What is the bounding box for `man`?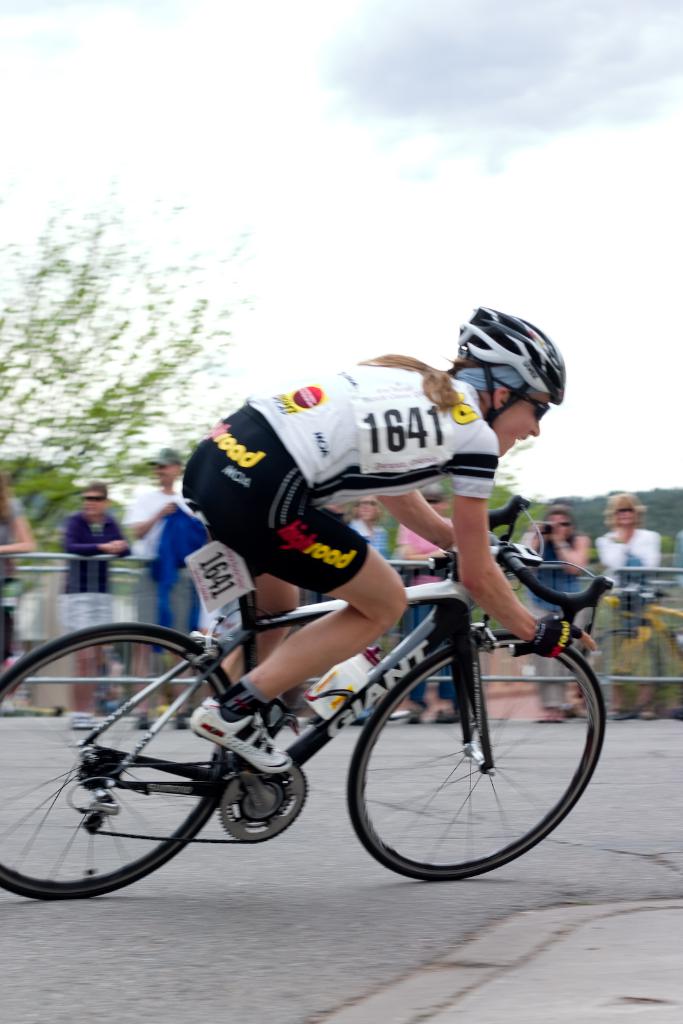
locate(35, 316, 596, 882).
